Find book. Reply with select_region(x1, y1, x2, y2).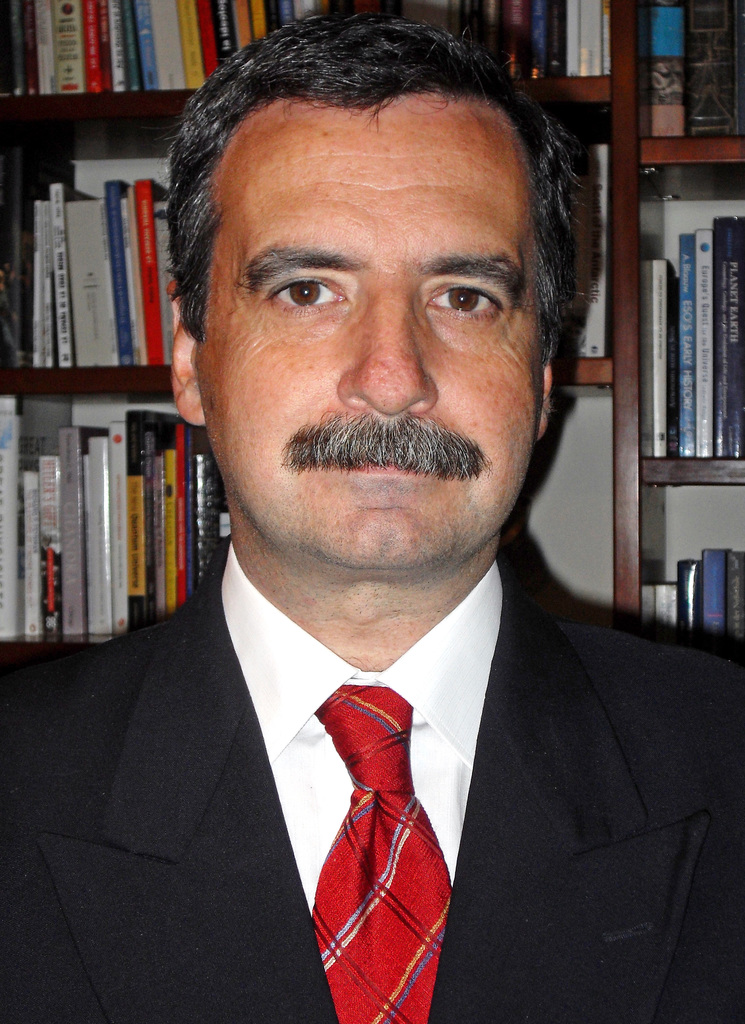
select_region(567, 141, 614, 358).
